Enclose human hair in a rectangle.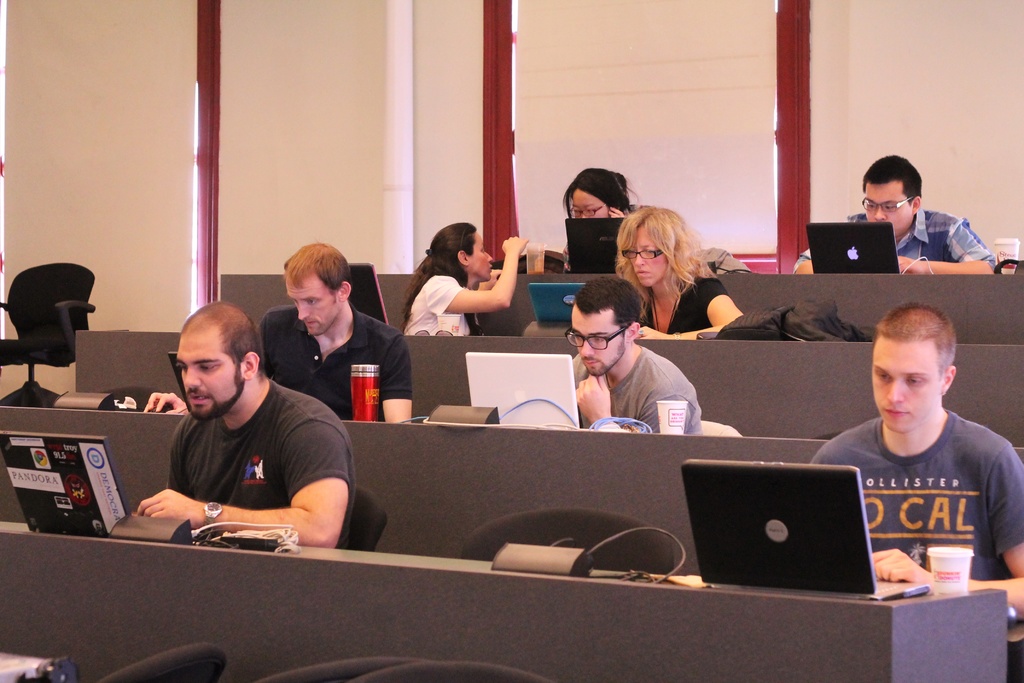
[left=572, top=272, right=644, bottom=335].
